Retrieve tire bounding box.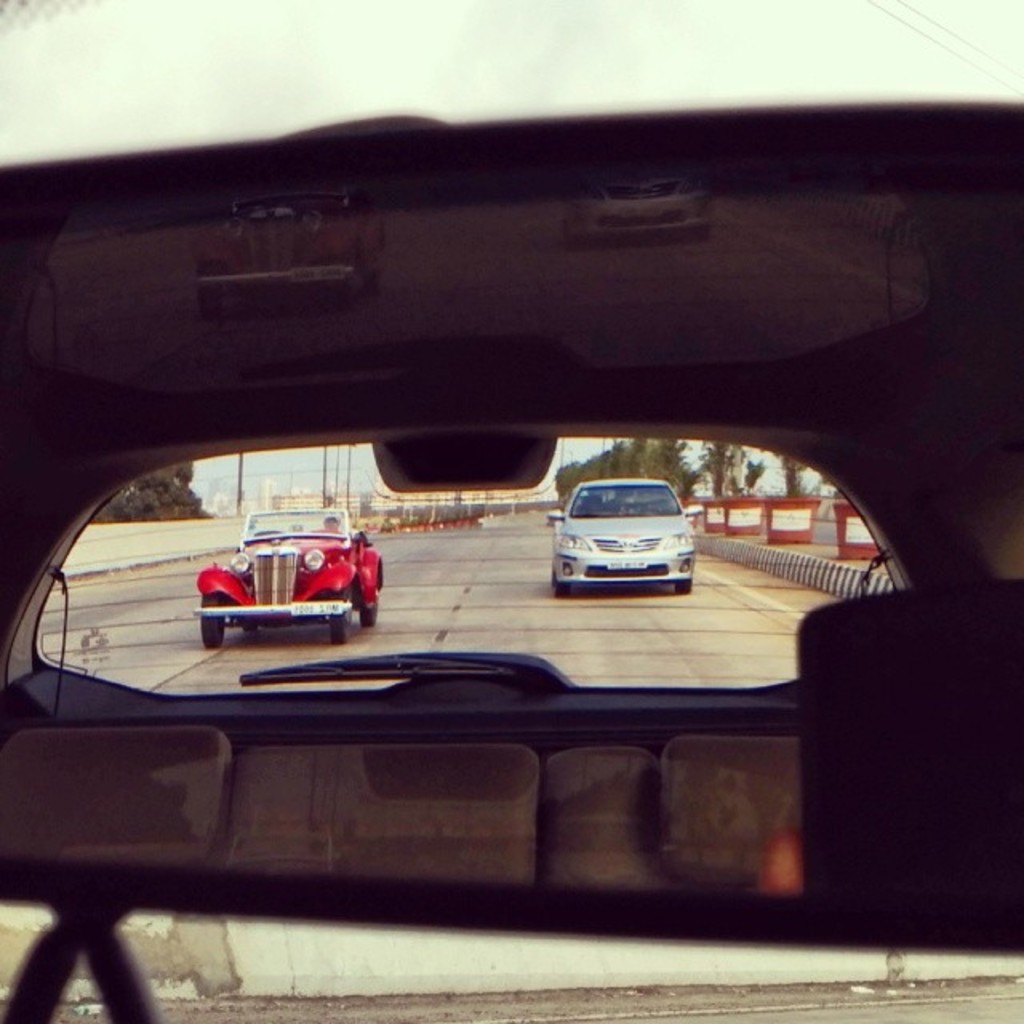
Bounding box: (left=195, top=590, right=221, bottom=650).
